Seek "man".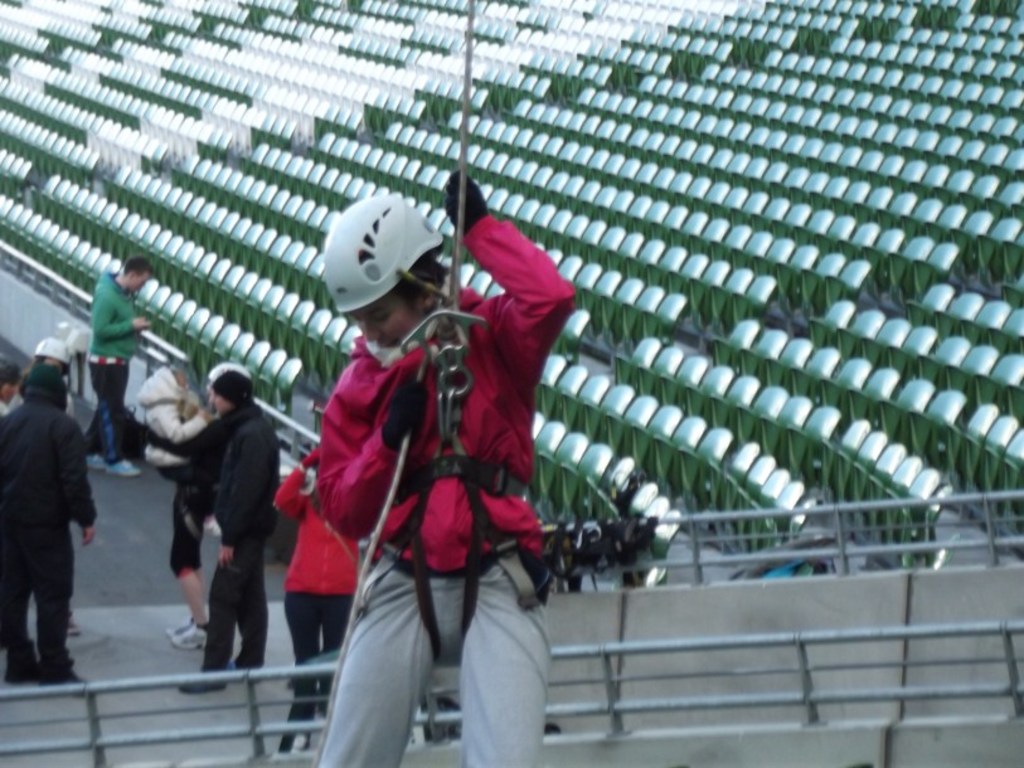
(x1=89, y1=243, x2=159, y2=476).
